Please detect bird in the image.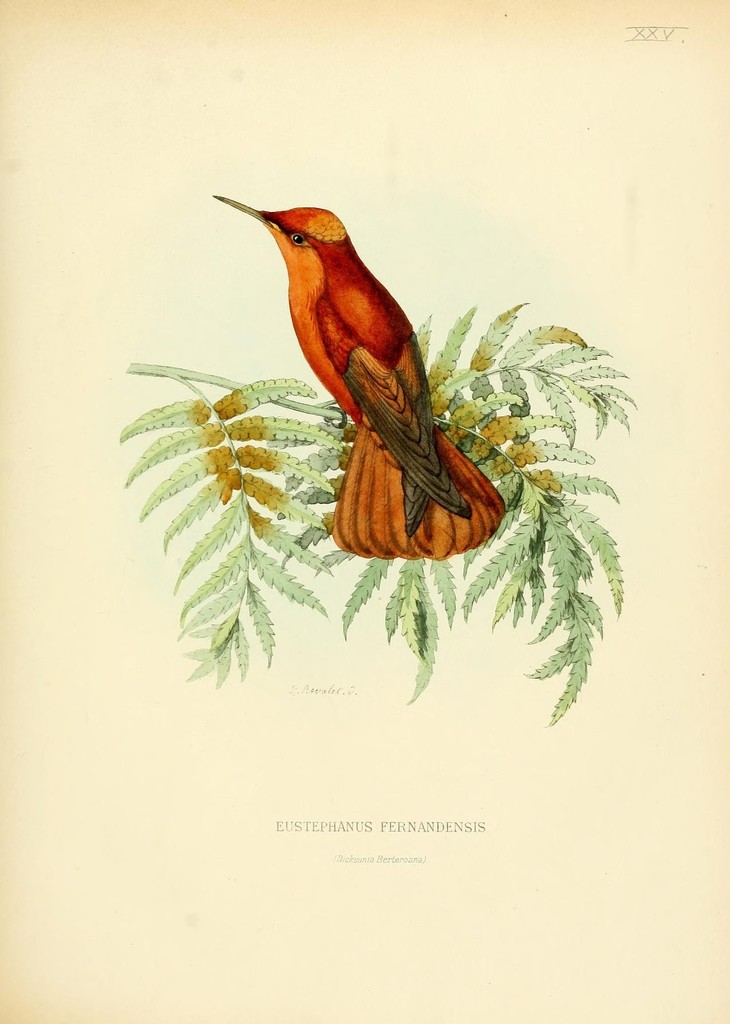
[left=216, top=202, right=505, bottom=563].
